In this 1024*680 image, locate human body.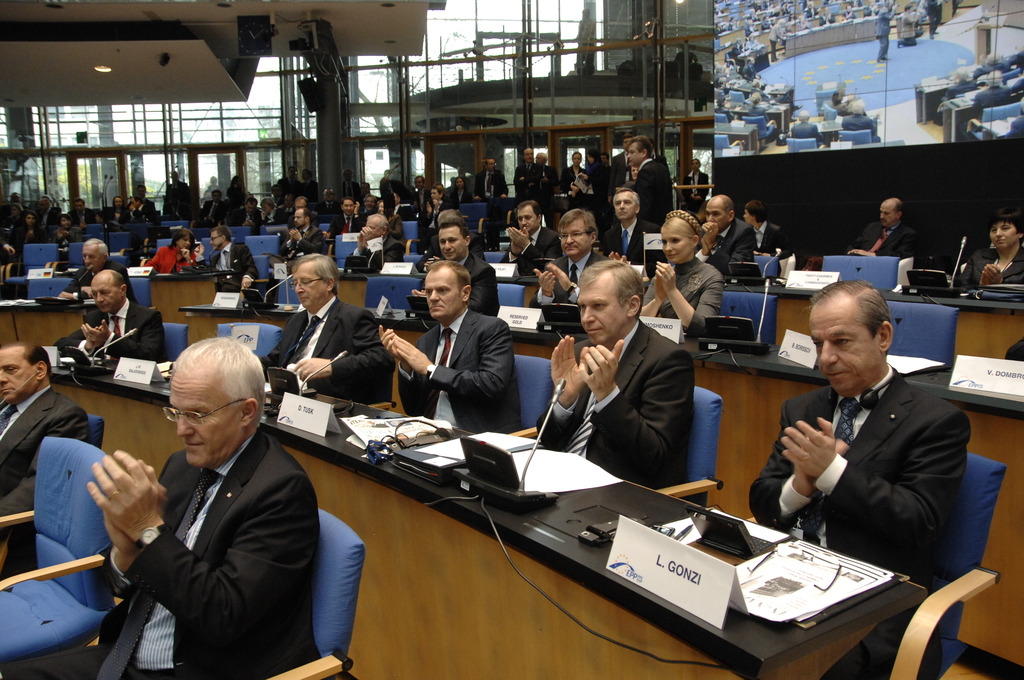
Bounding box: crop(223, 198, 257, 224).
